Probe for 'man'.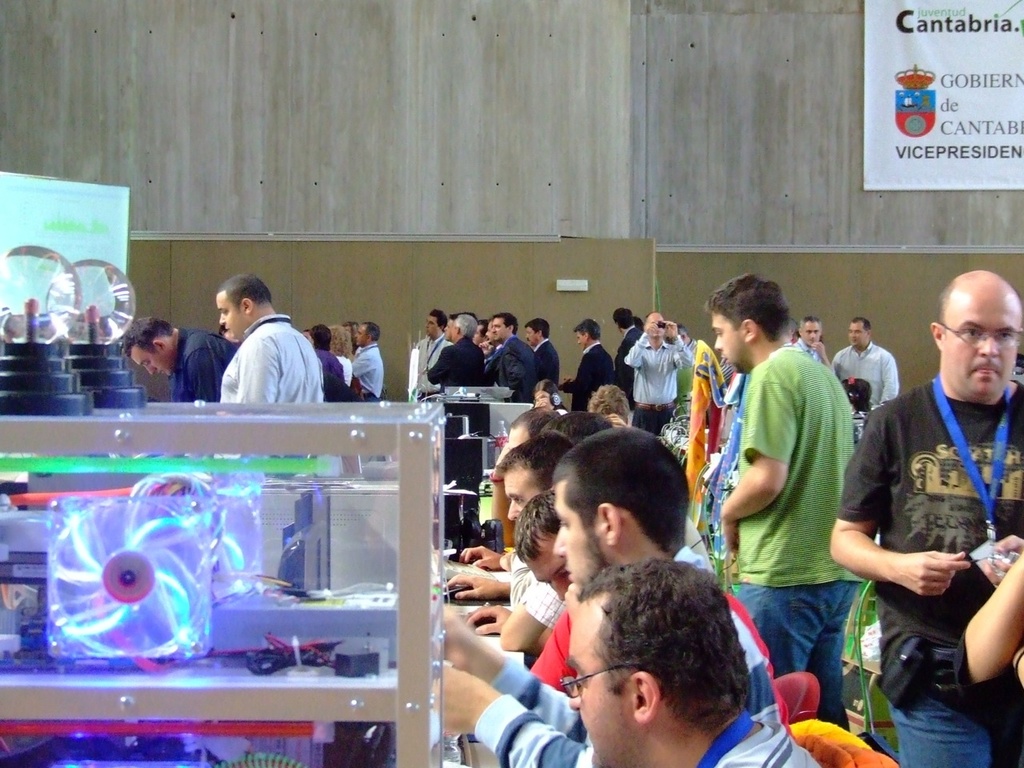
Probe result: [left=698, top=270, right=856, bottom=730].
